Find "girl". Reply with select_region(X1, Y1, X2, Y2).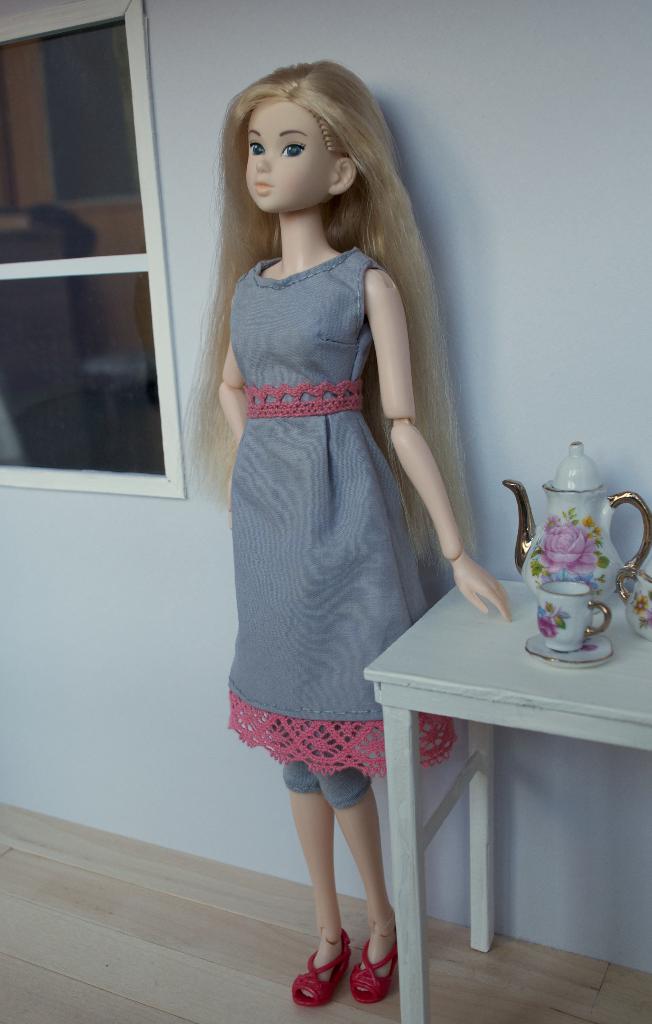
select_region(170, 60, 514, 1008).
